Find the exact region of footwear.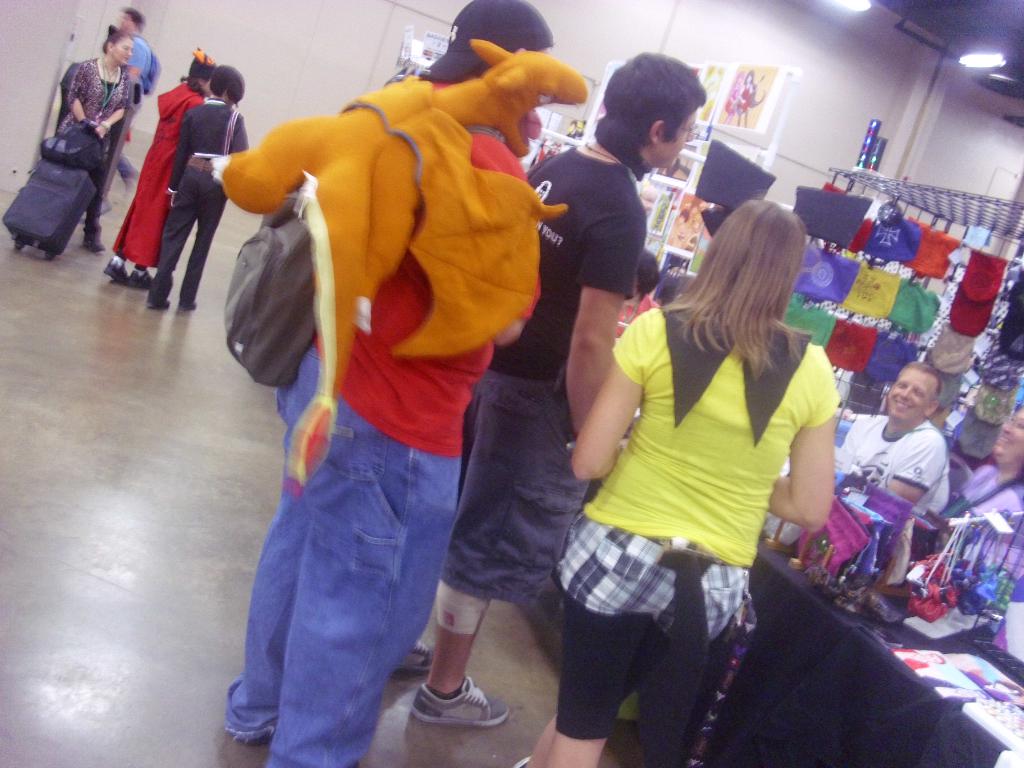
Exact region: bbox=[87, 222, 104, 253].
